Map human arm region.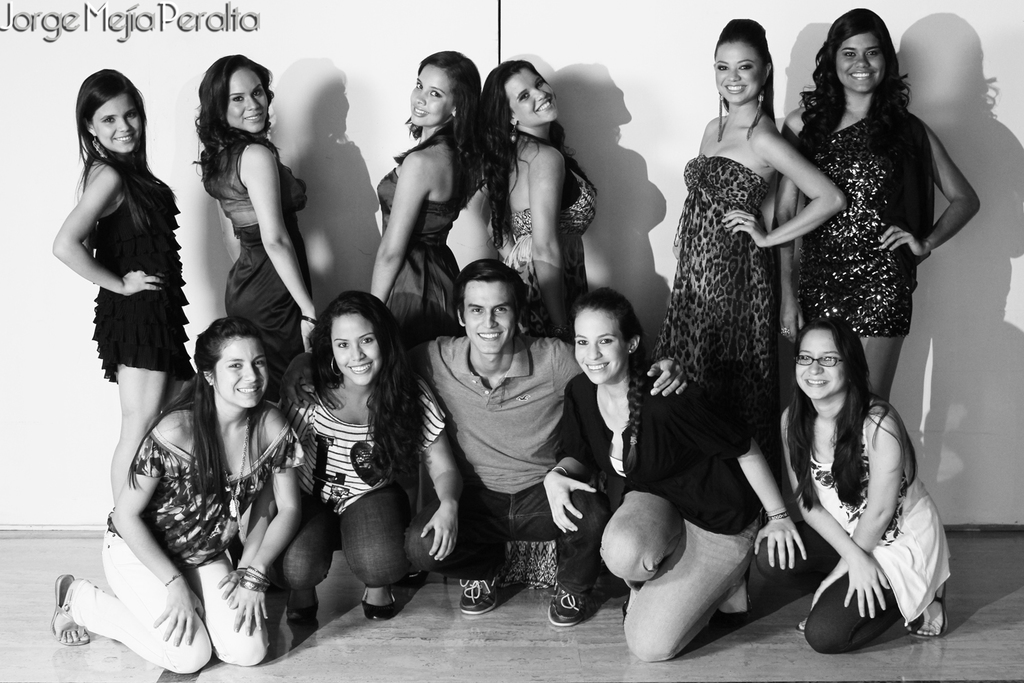
Mapped to box=[49, 167, 162, 296].
